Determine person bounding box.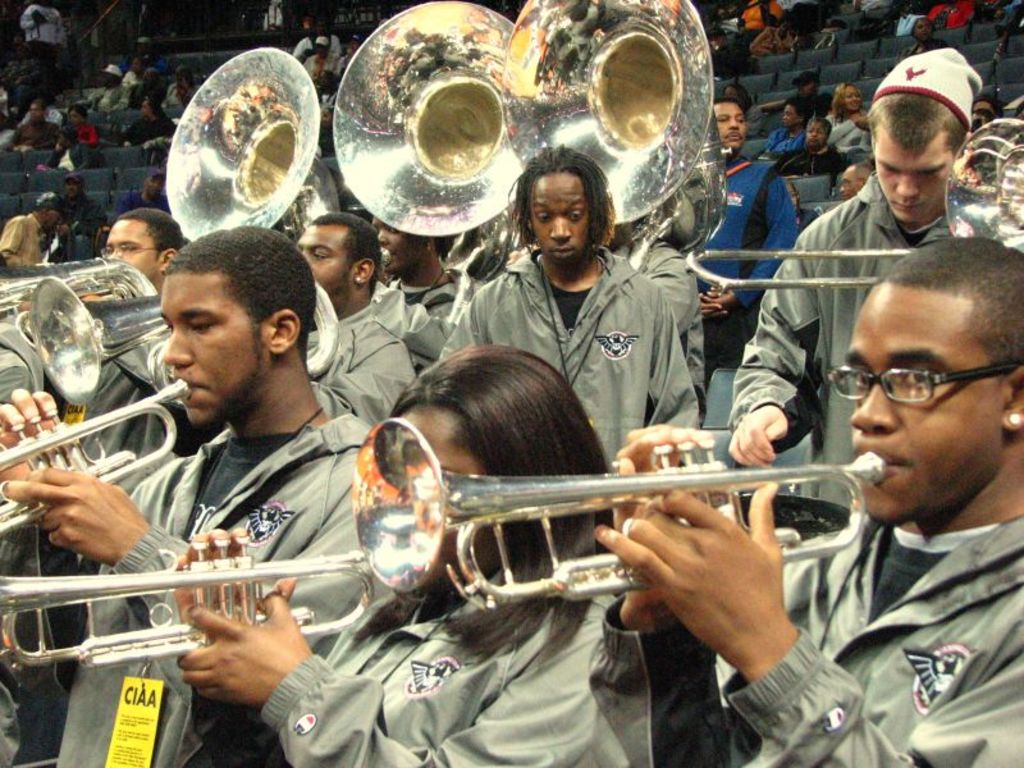
Determined: 55, 101, 96, 145.
